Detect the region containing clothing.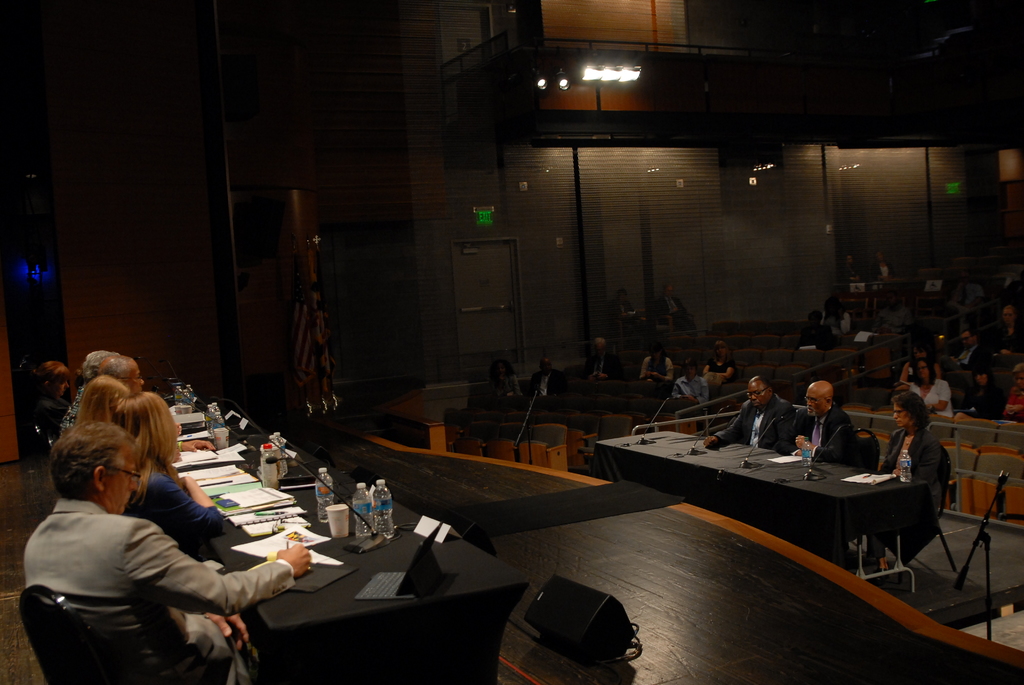
region(37, 397, 65, 432).
